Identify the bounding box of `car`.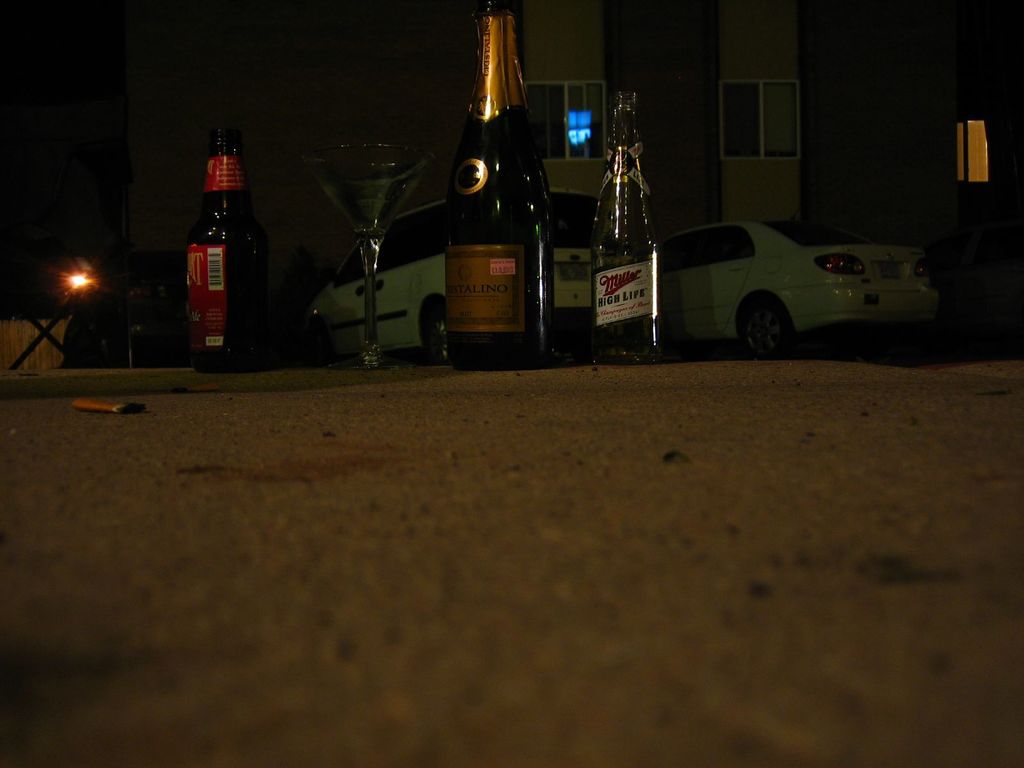
x1=655 y1=212 x2=944 y2=363.
